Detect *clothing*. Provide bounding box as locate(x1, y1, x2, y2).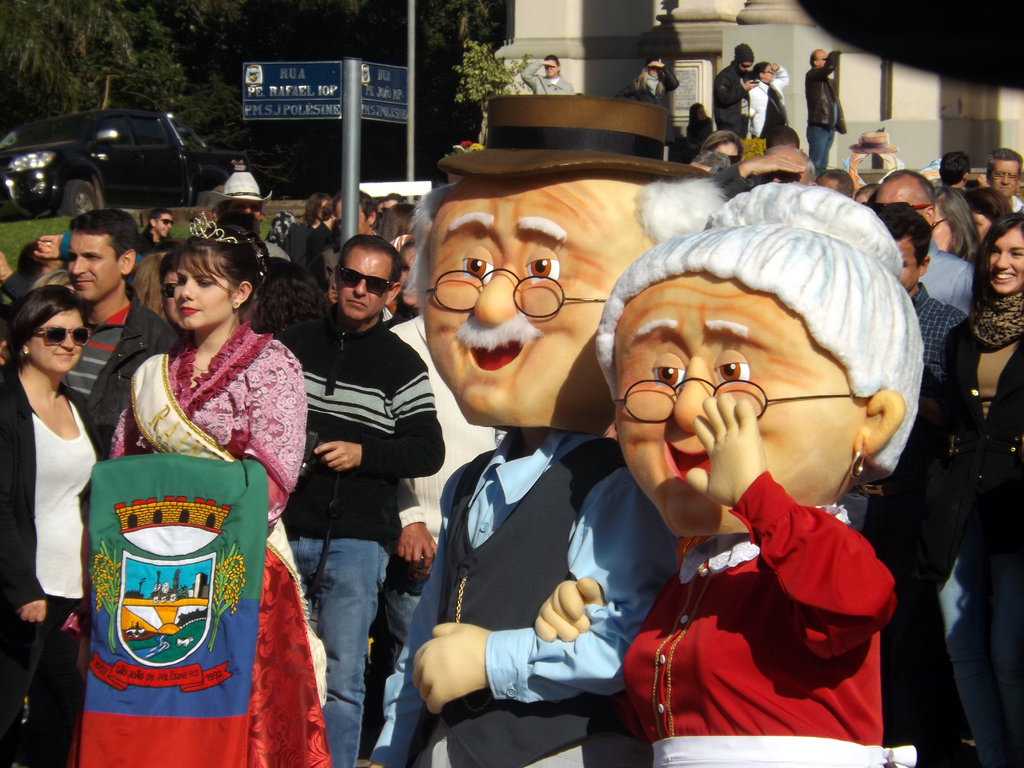
locate(865, 279, 970, 767).
